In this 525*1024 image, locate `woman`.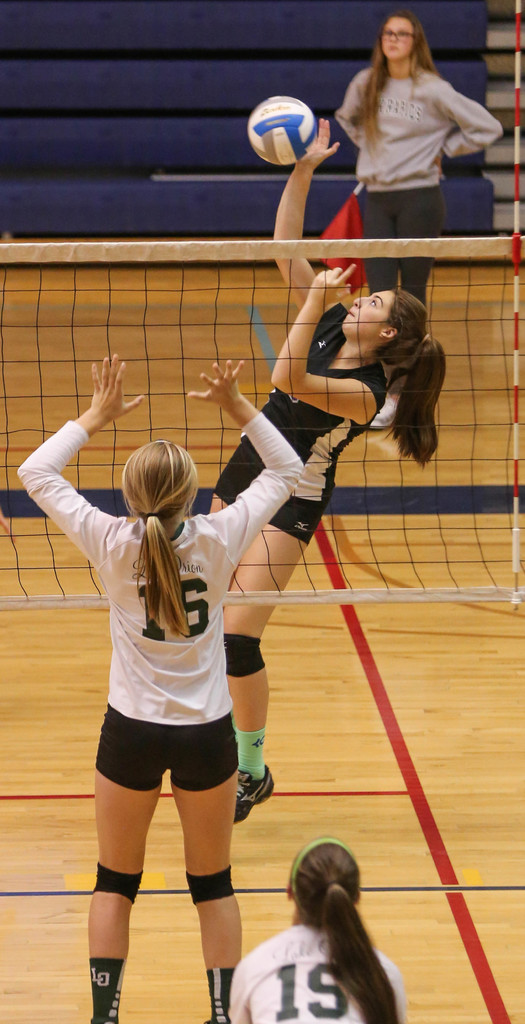
Bounding box: (left=200, top=113, right=443, bottom=830).
